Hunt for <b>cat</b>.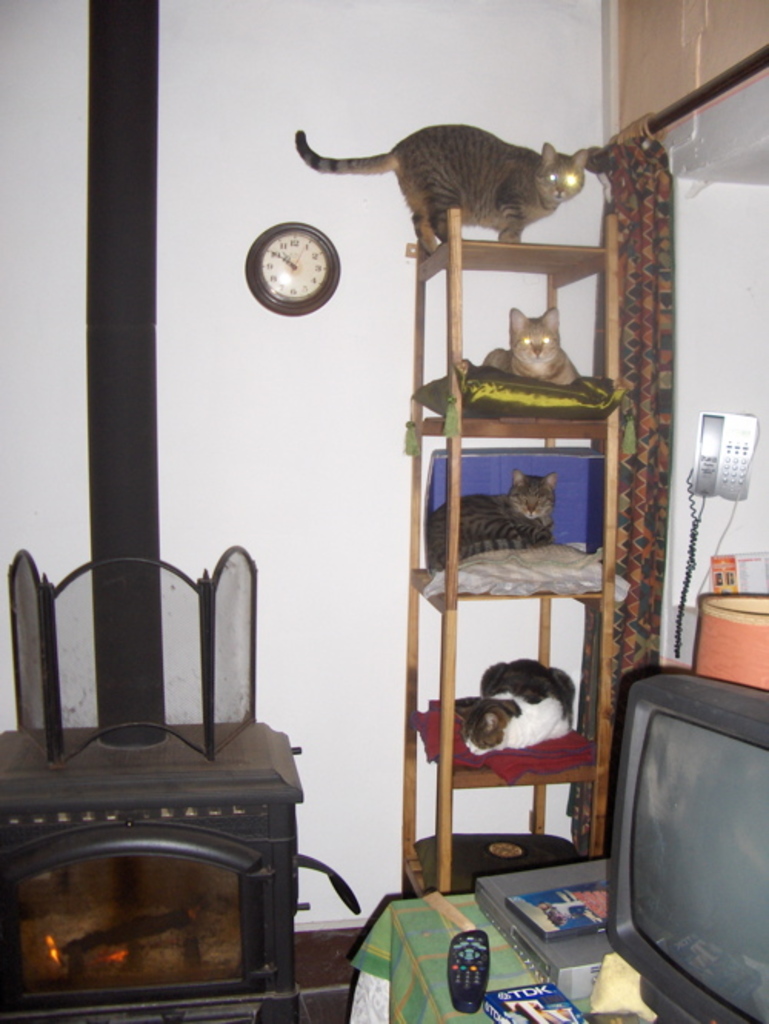
Hunted down at rect(451, 663, 574, 755).
